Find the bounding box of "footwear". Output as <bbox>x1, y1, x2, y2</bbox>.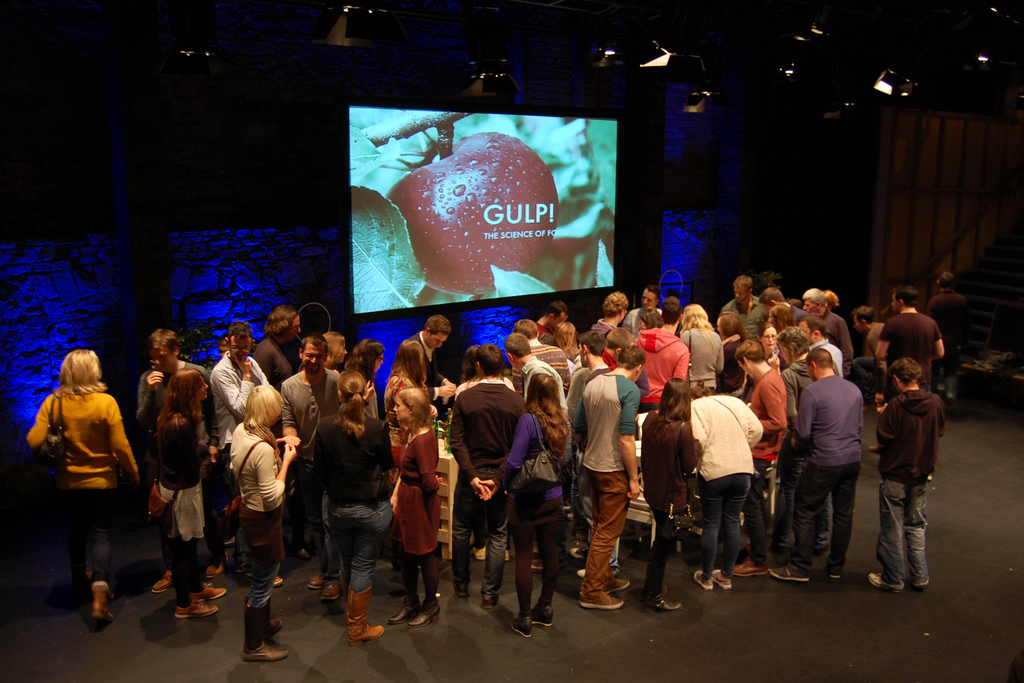
<bbox>826, 569, 843, 578</bbox>.
